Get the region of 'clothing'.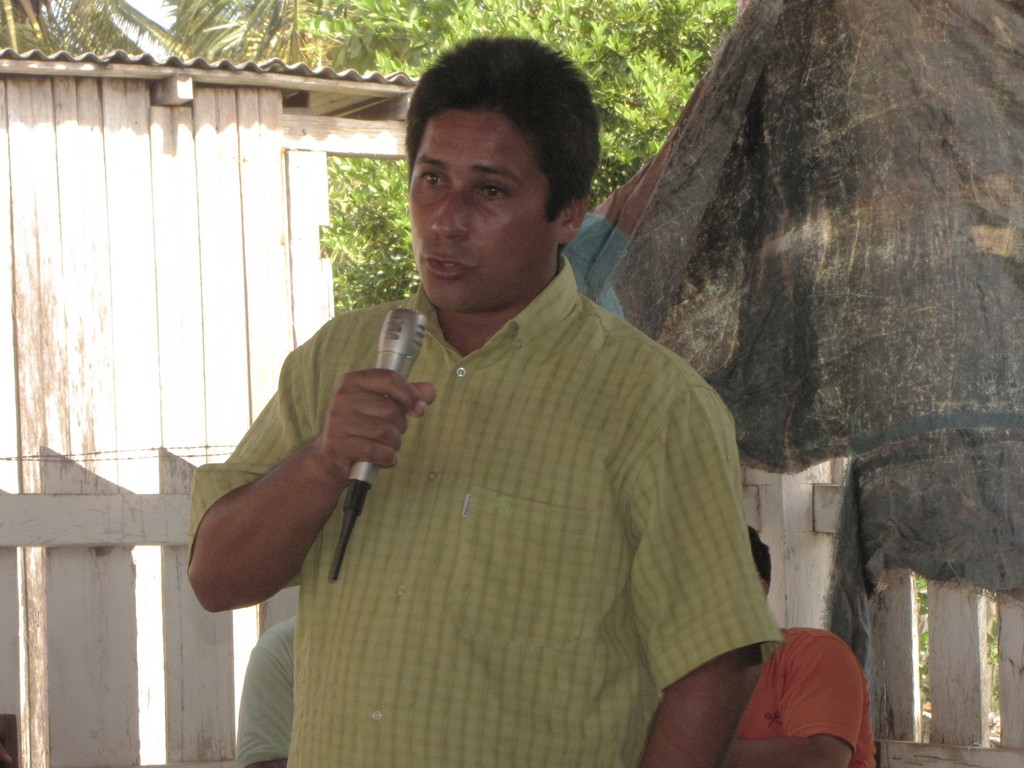
735 620 888 767.
